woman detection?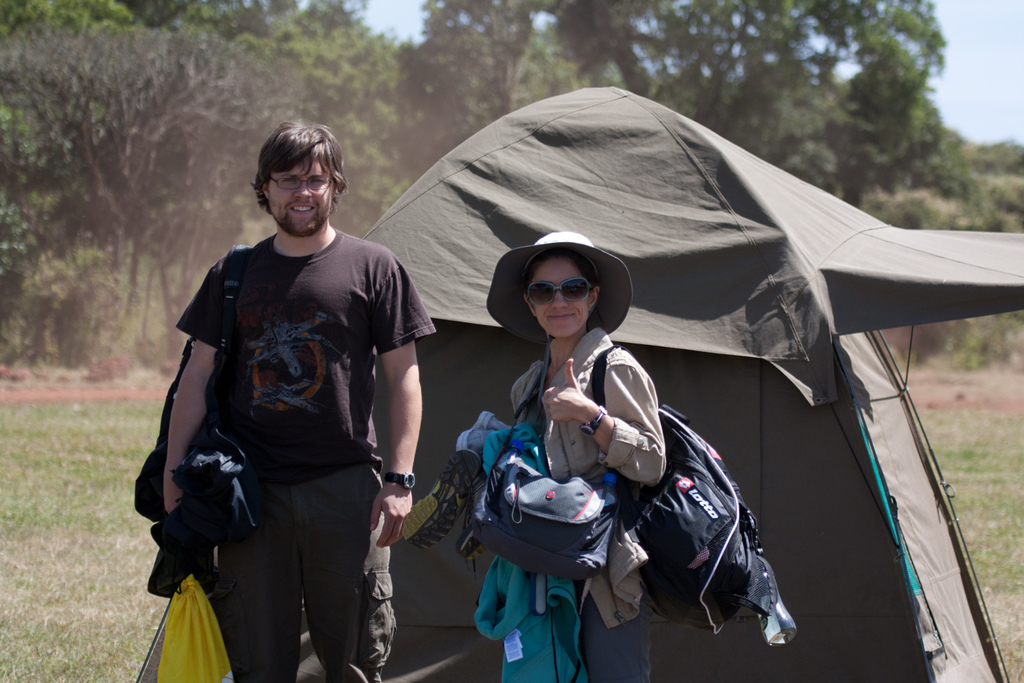
460 230 664 679
